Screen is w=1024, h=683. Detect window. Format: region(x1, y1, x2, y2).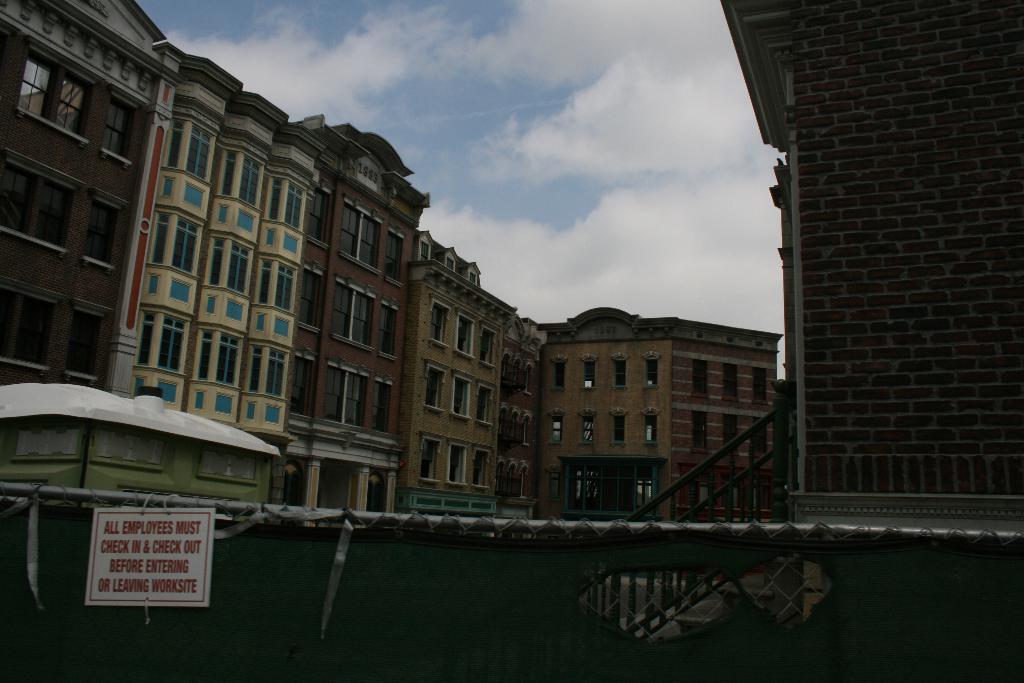
region(207, 236, 257, 295).
